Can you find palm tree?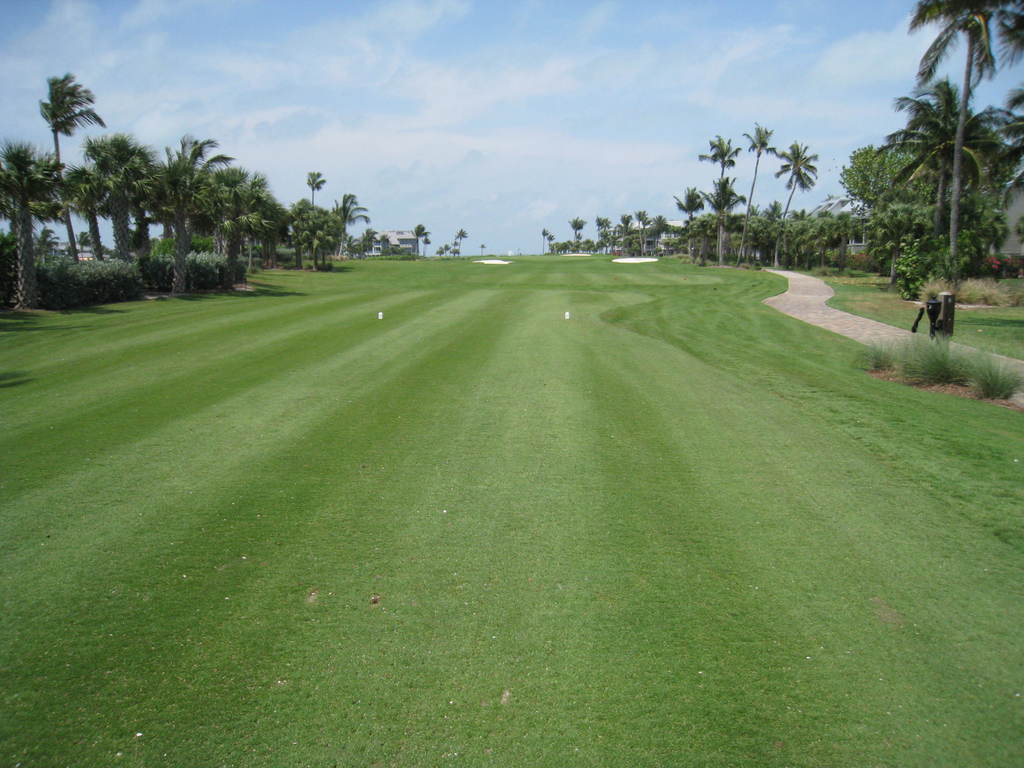
Yes, bounding box: (x1=906, y1=0, x2=1023, y2=292).
